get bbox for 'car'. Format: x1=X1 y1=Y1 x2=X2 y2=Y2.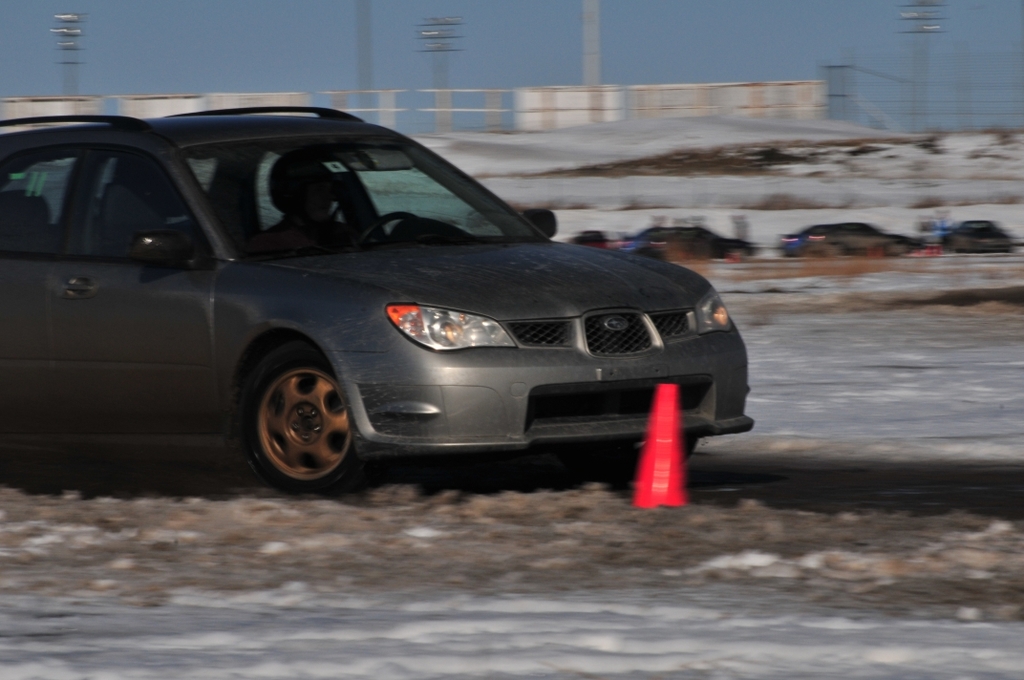
x1=776 y1=224 x2=926 y2=259.
